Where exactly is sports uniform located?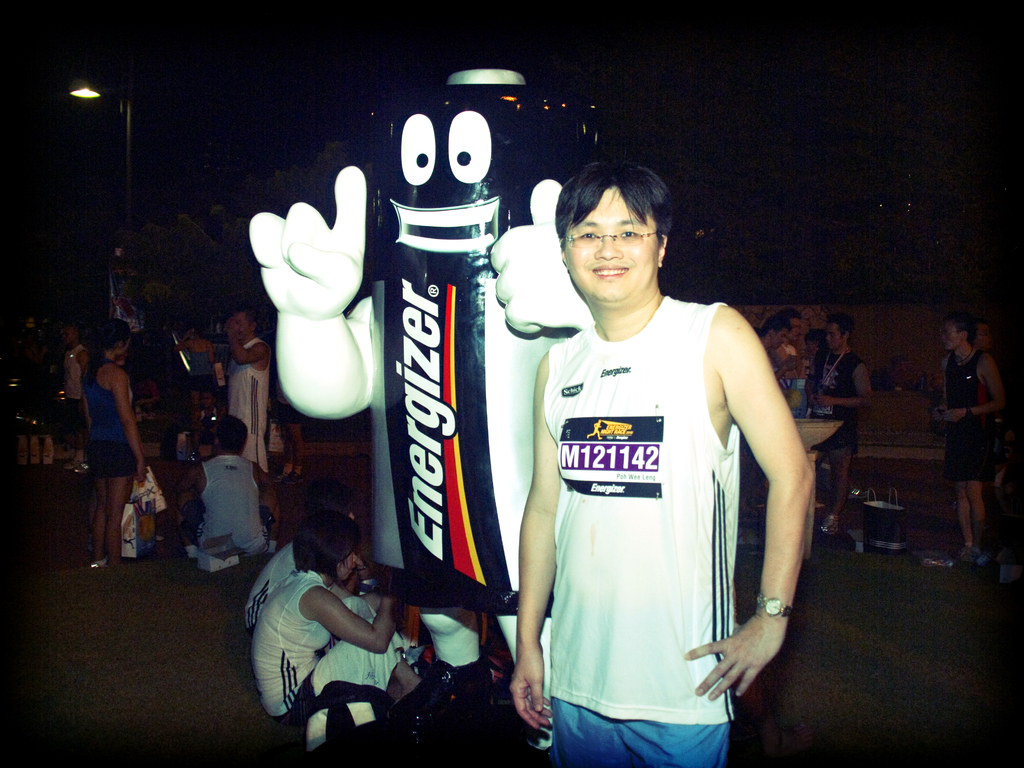
Its bounding box is [225,333,266,471].
